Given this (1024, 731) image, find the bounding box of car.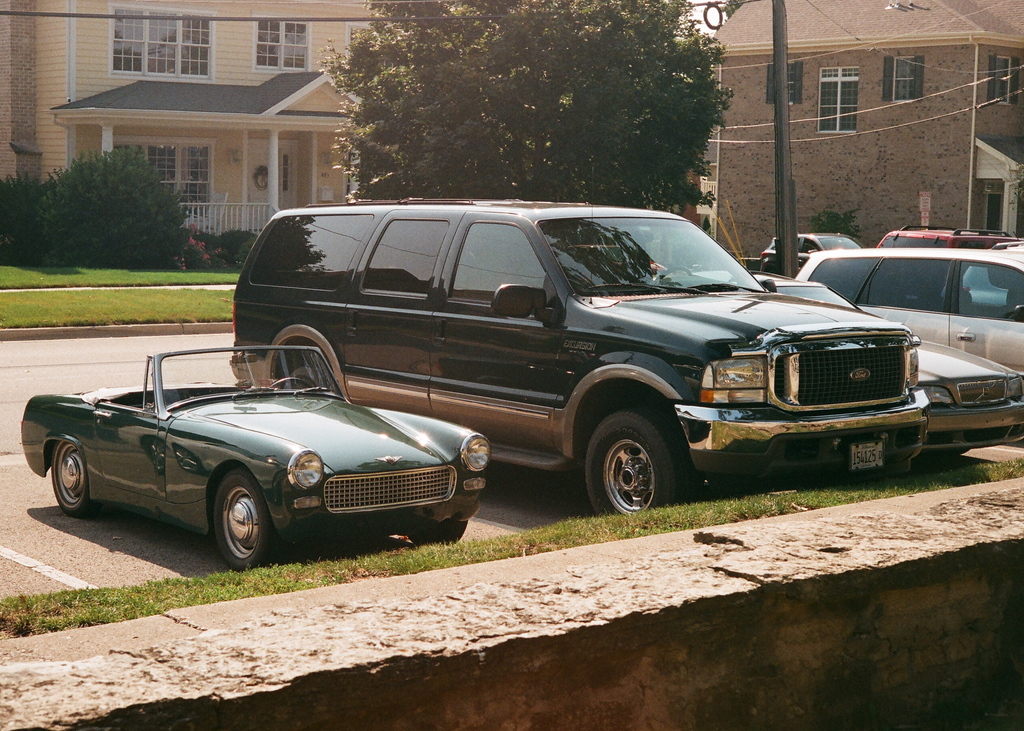
select_region(751, 232, 849, 271).
